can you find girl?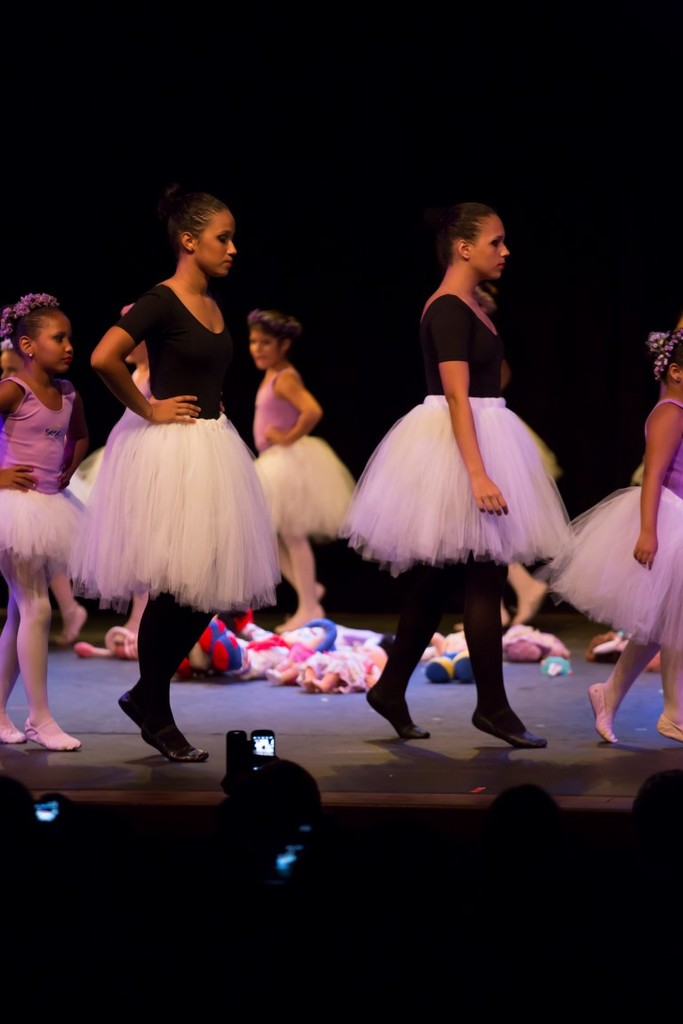
Yes, bounding box: pyautogui.locateOnScreen(65, 300, 156, 658).
